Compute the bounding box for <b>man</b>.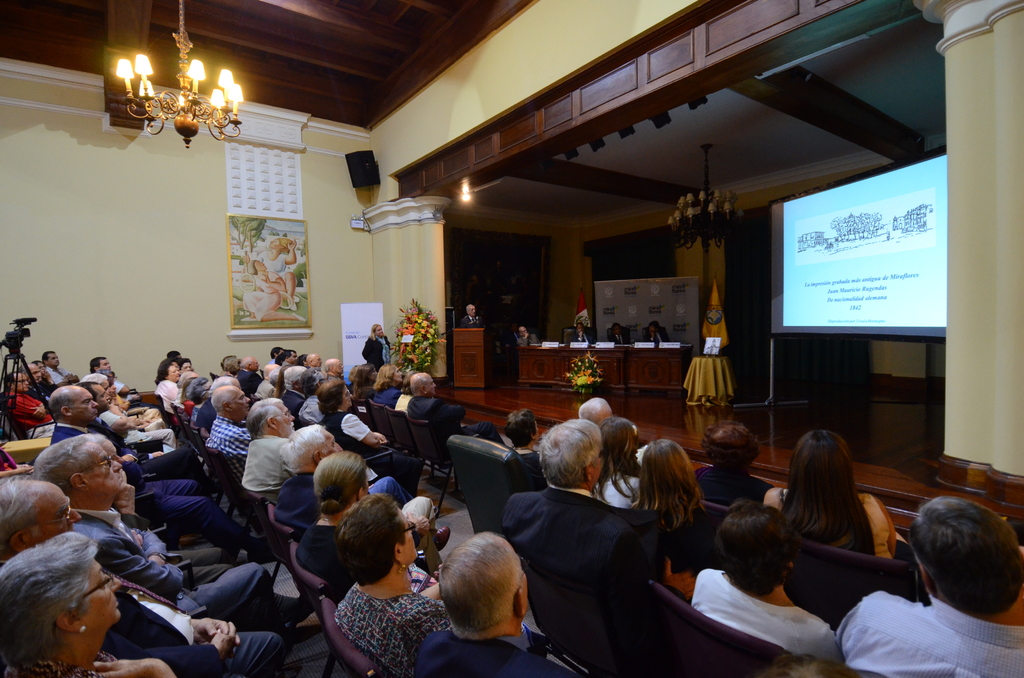
x1=607 y1=325 x2=630 y2=346.
